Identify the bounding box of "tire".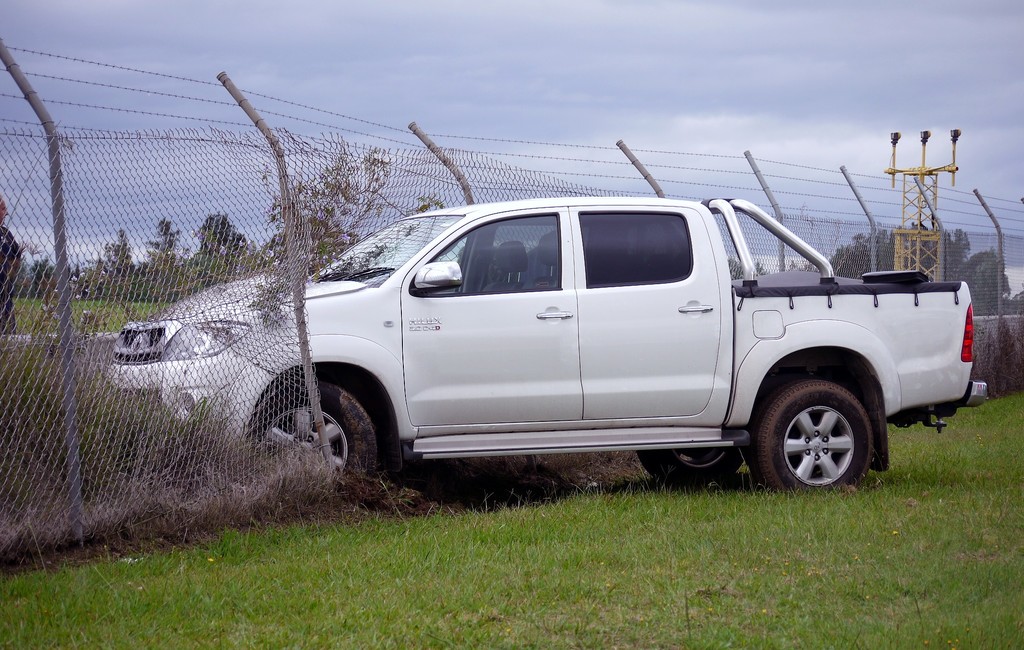
(left=743, top=364, right=878, bottom=501).
